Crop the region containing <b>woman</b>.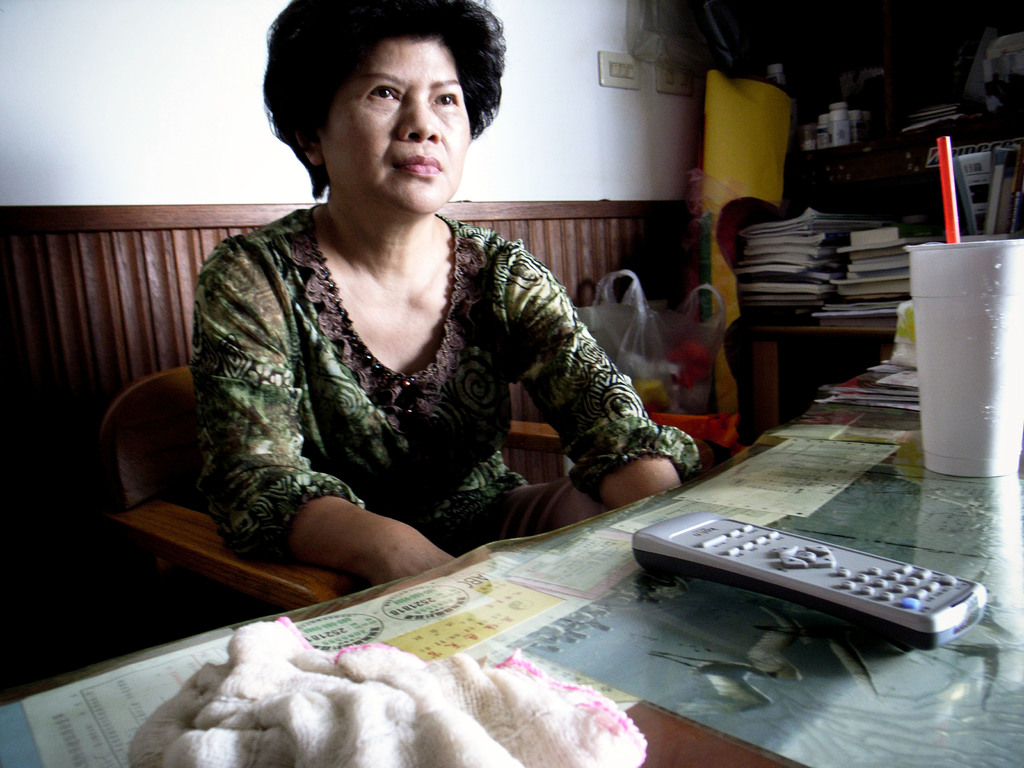
Crop region: bbox=[192, 0, 695, 588].
